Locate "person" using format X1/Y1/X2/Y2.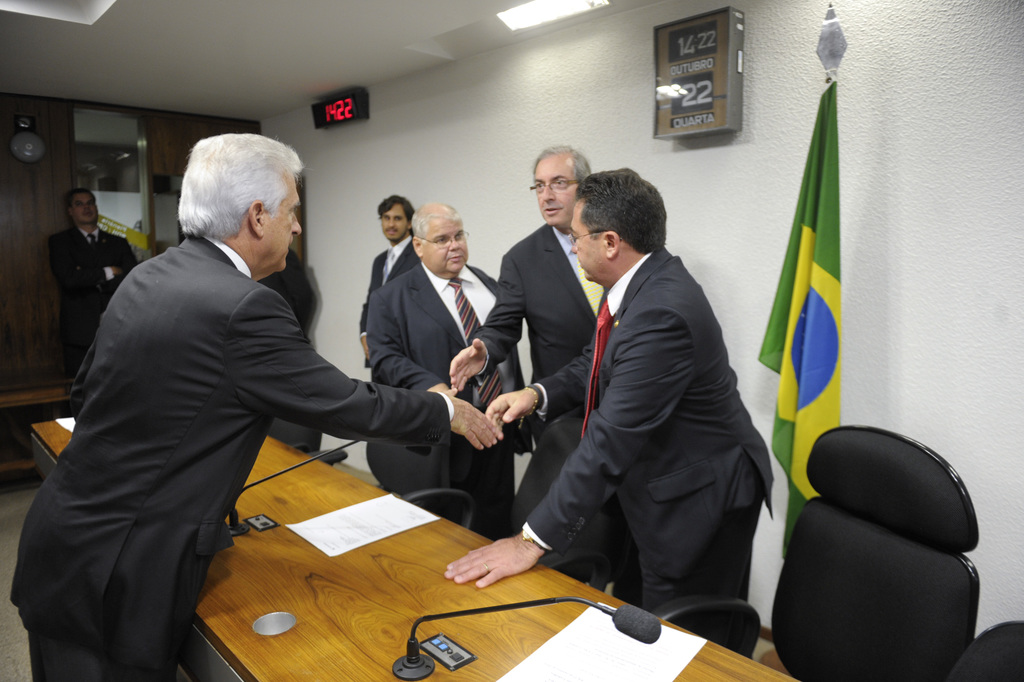
441/168/776/652.
